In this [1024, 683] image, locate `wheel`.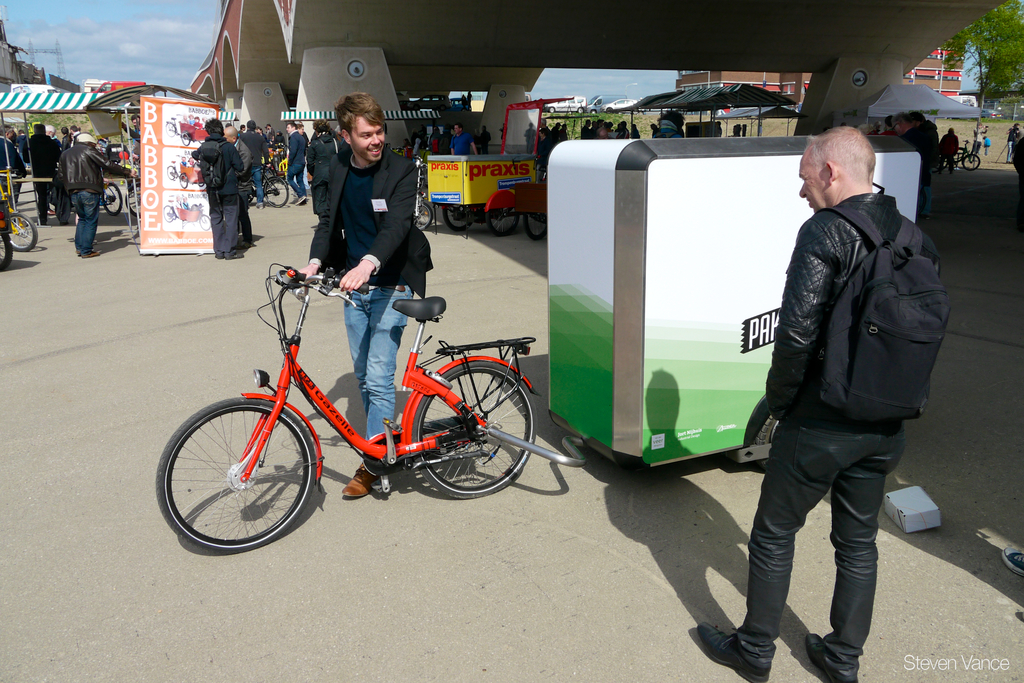
Bounding box: (x1=962, y1=156, x2=980, y2=172).
